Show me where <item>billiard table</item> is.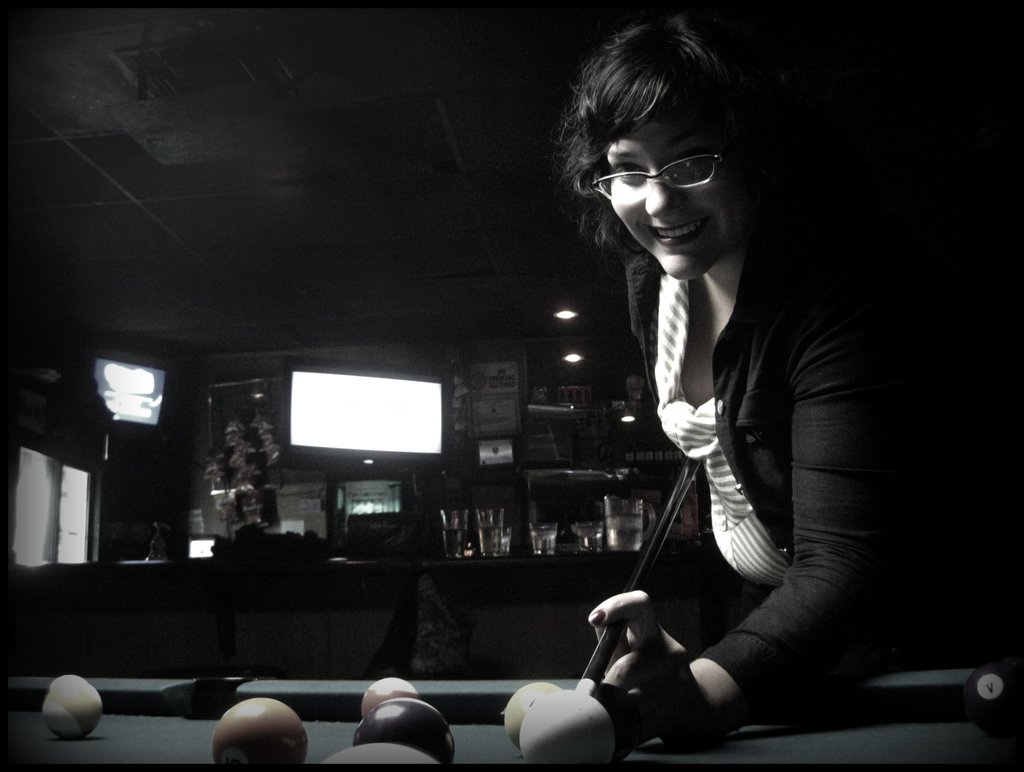
<item>billiard table</item> is at (left=8, top=670, right=1023, bottom=771).
